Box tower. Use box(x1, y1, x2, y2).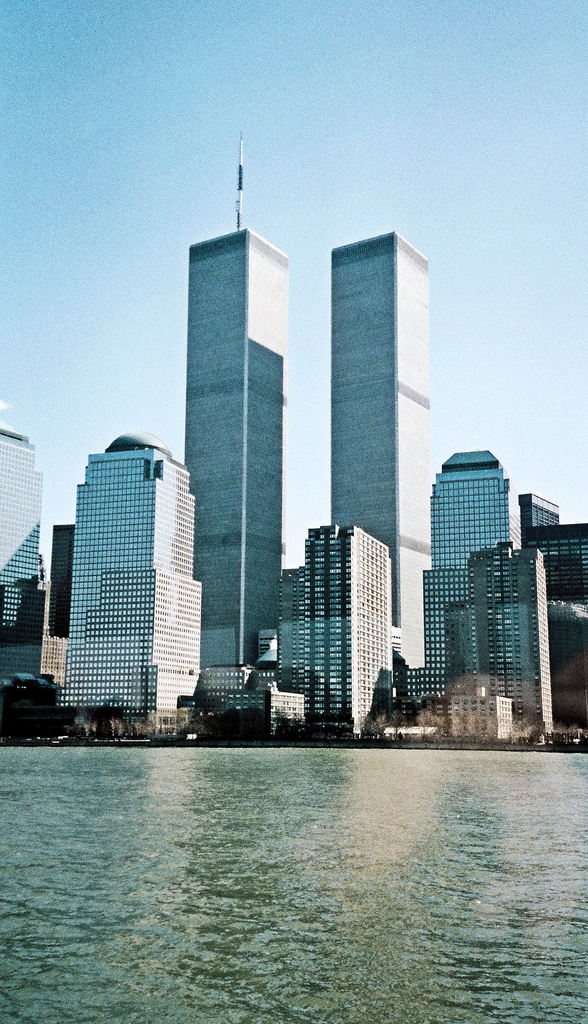
box(288, 529, 414, 720).
